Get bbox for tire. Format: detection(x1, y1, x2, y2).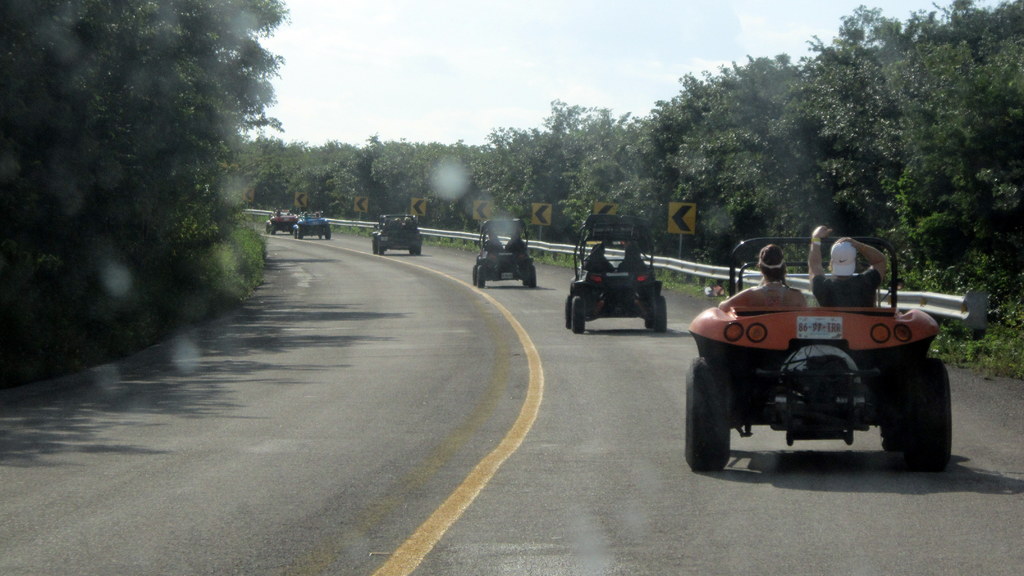
detection(644, 319, 655, 328).
